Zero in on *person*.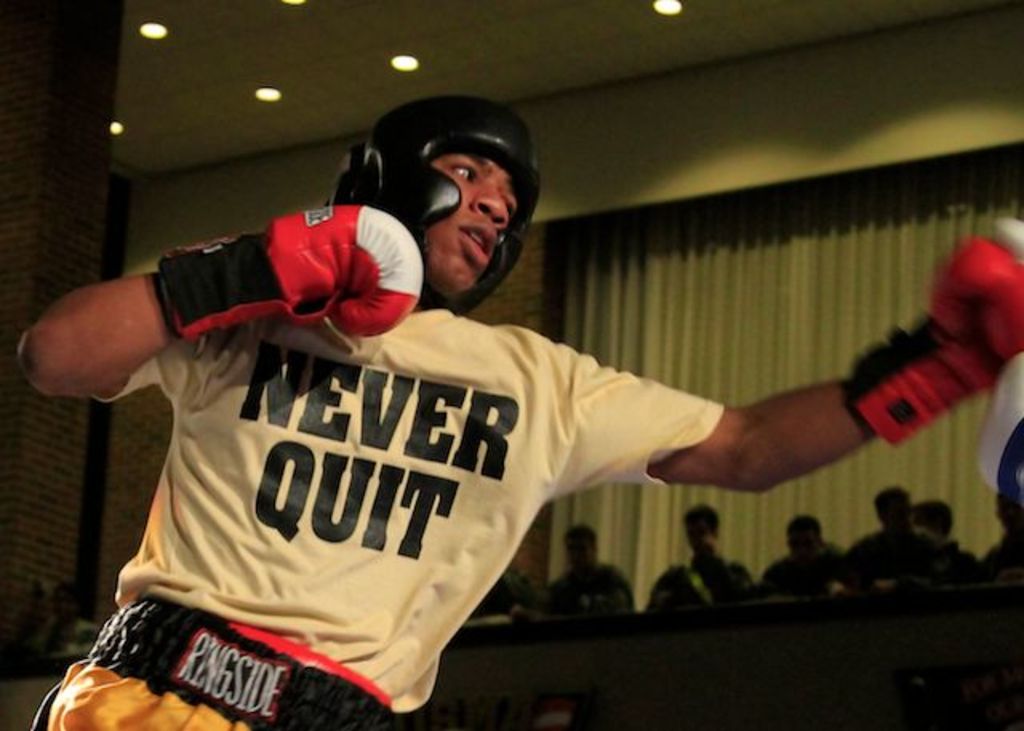
Zeroed in: x1=758 y1=509 x2=842 y2=592.
